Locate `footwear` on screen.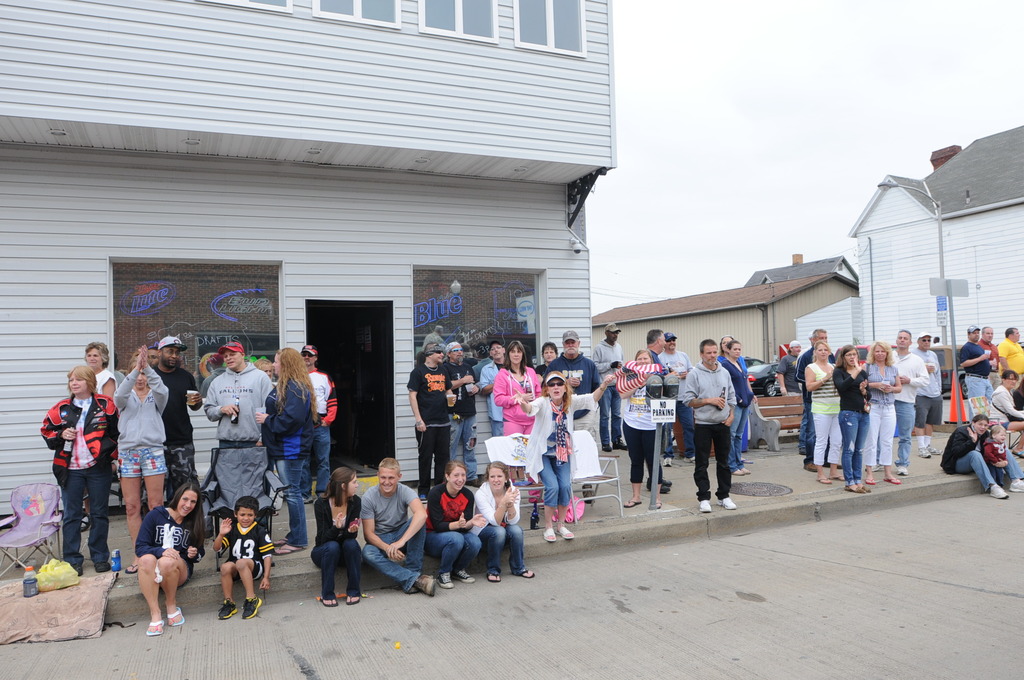
On screen at {"x1": 896, "y1": 465, "x2": 908, "y2": 476}.
